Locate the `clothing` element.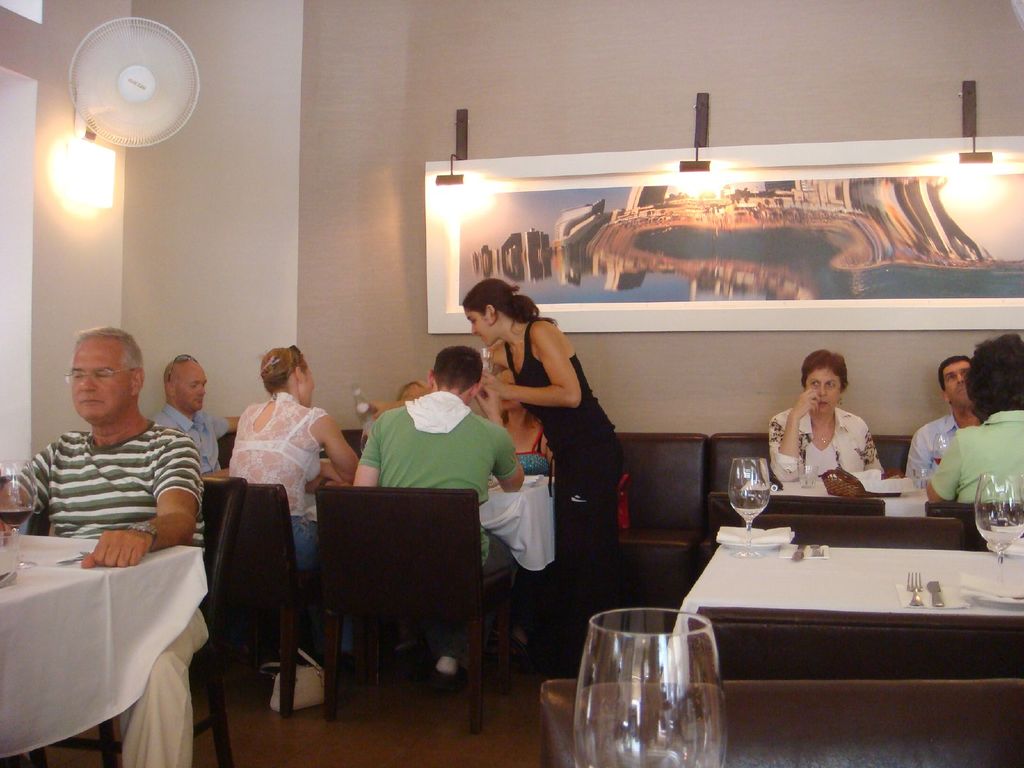
Element bbox: region(358, 387, 526, 577).
